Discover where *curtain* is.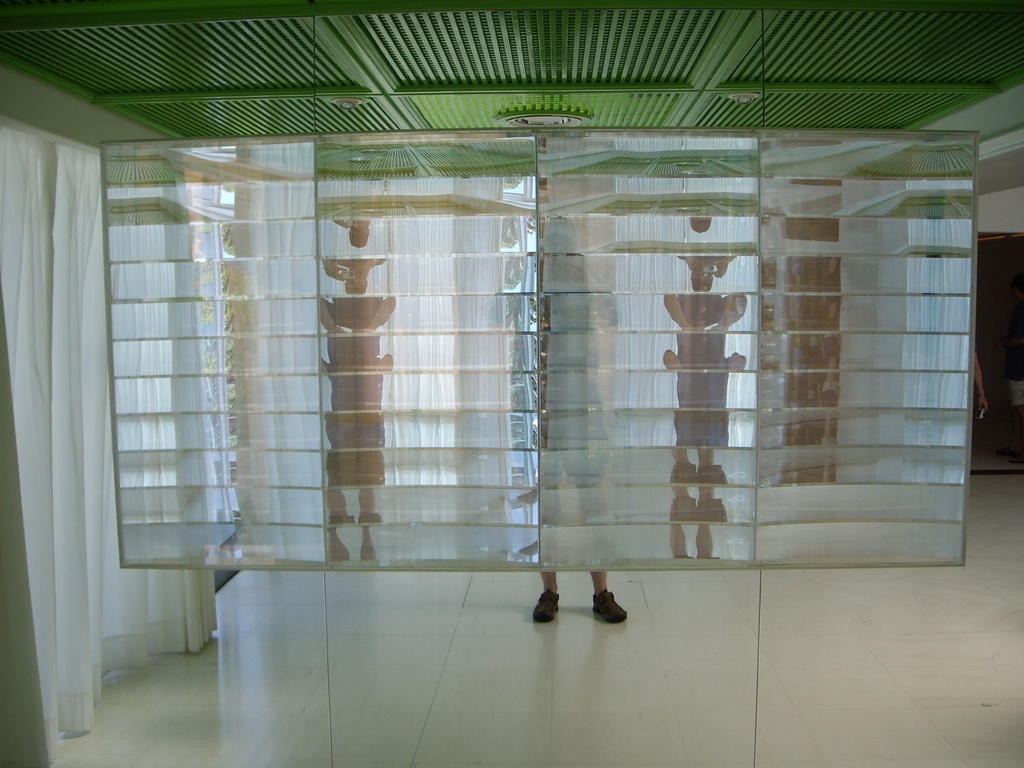
Discovered at <box>0,117,218,767</box>.
